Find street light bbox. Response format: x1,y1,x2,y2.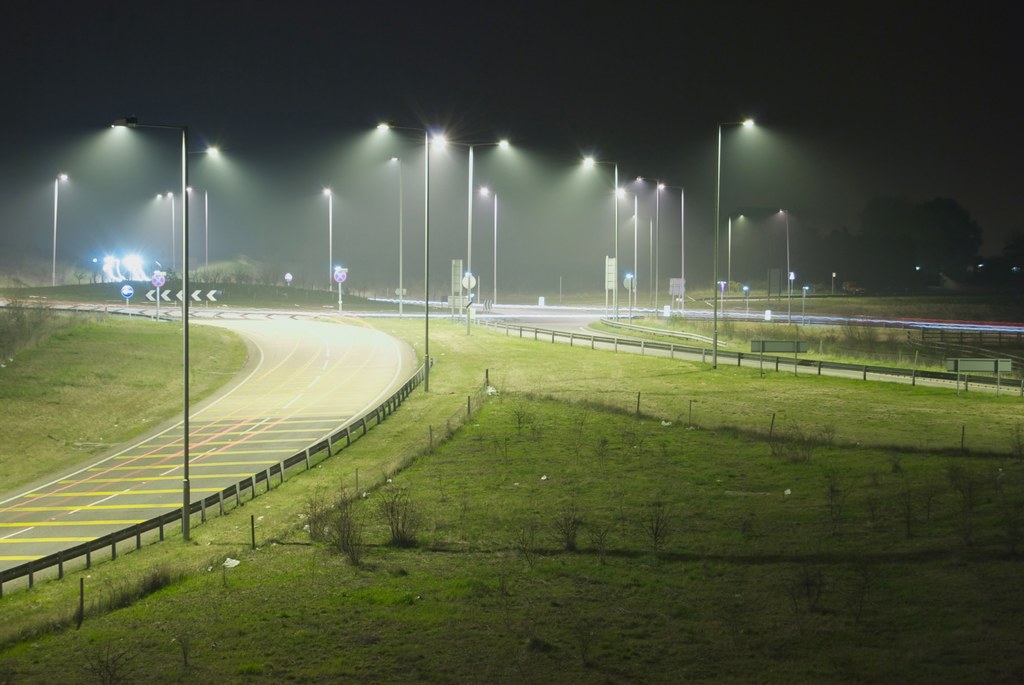
156,189,181,273.
